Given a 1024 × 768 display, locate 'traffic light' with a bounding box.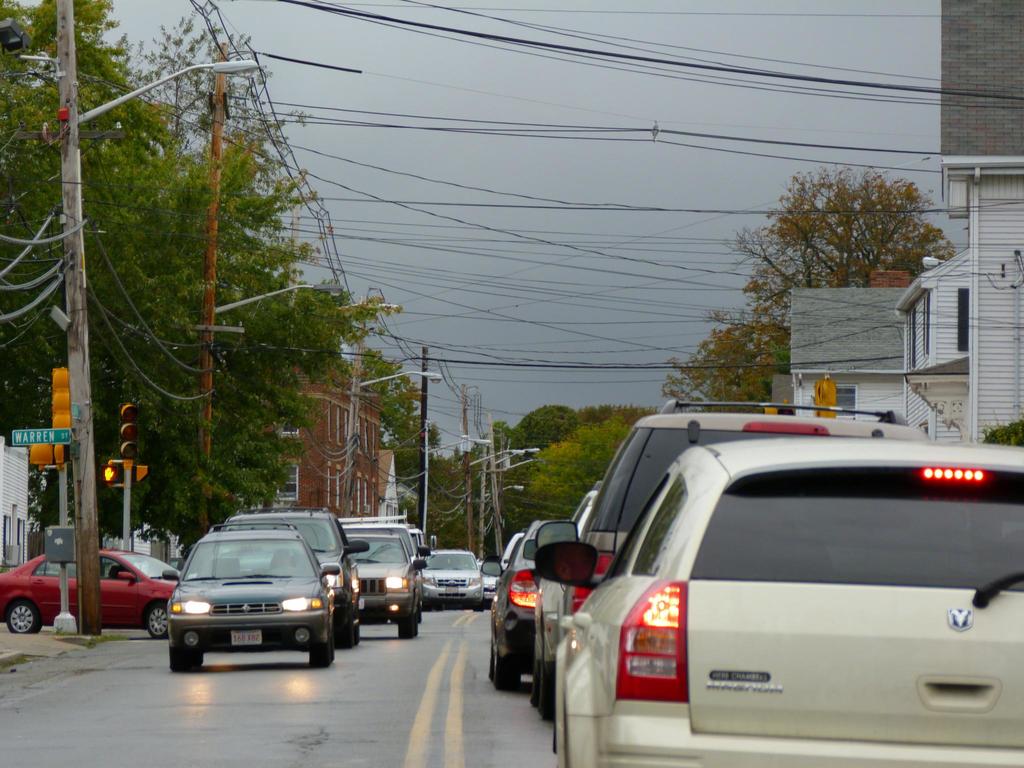
Located: box(813, 372, 836, 418).
